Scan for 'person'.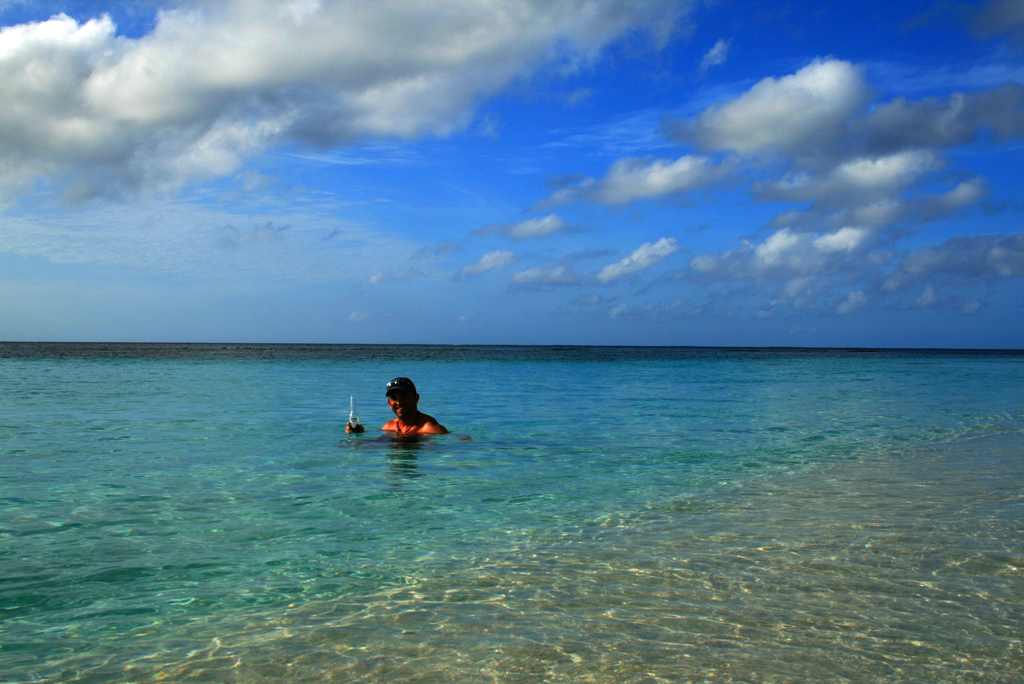
Scan result: 340, 376, 452, 439.
